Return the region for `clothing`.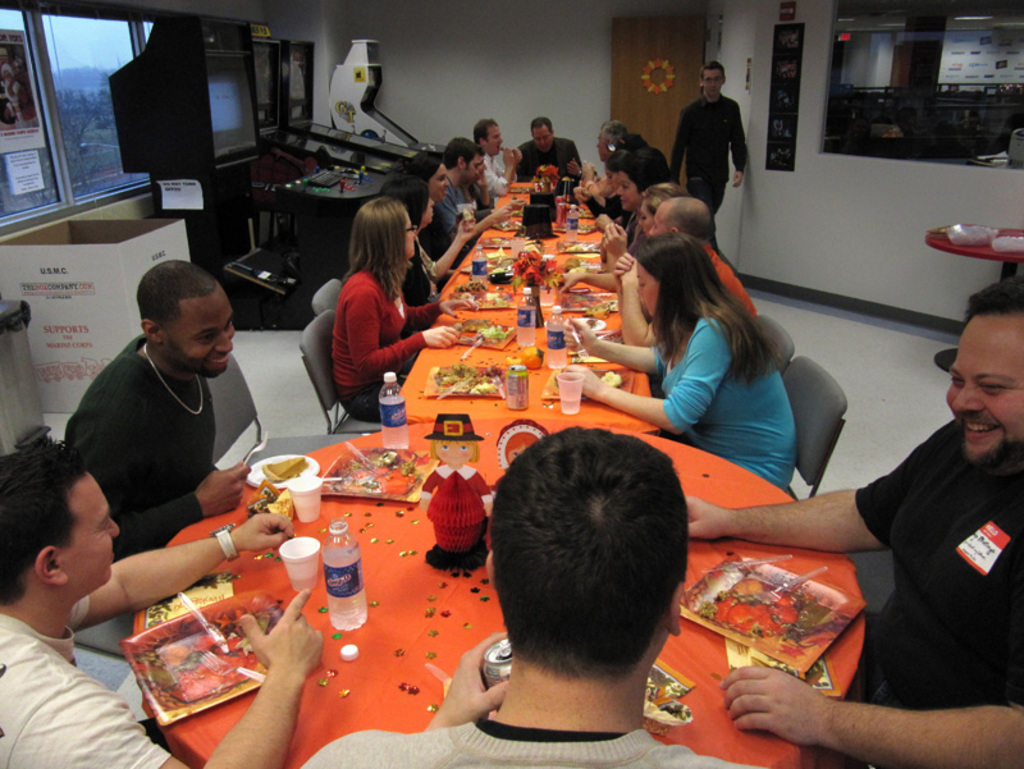
box(648, 302, 796, 482).
